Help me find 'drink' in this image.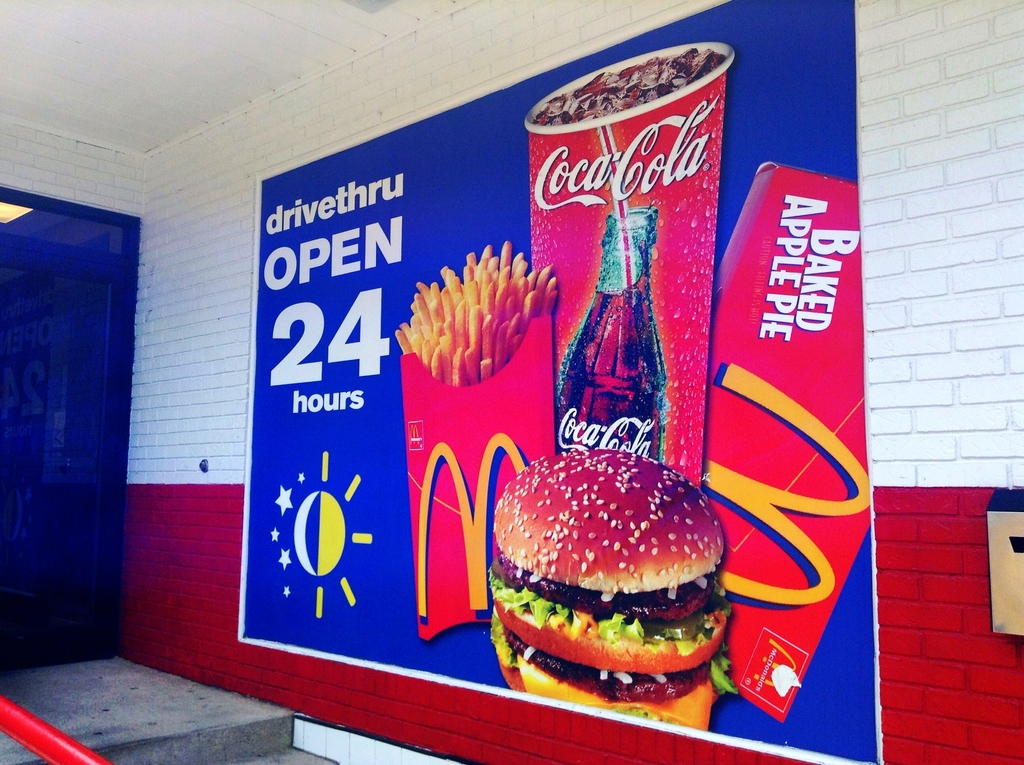
Found it: box=[552, 275, 662, 467].
